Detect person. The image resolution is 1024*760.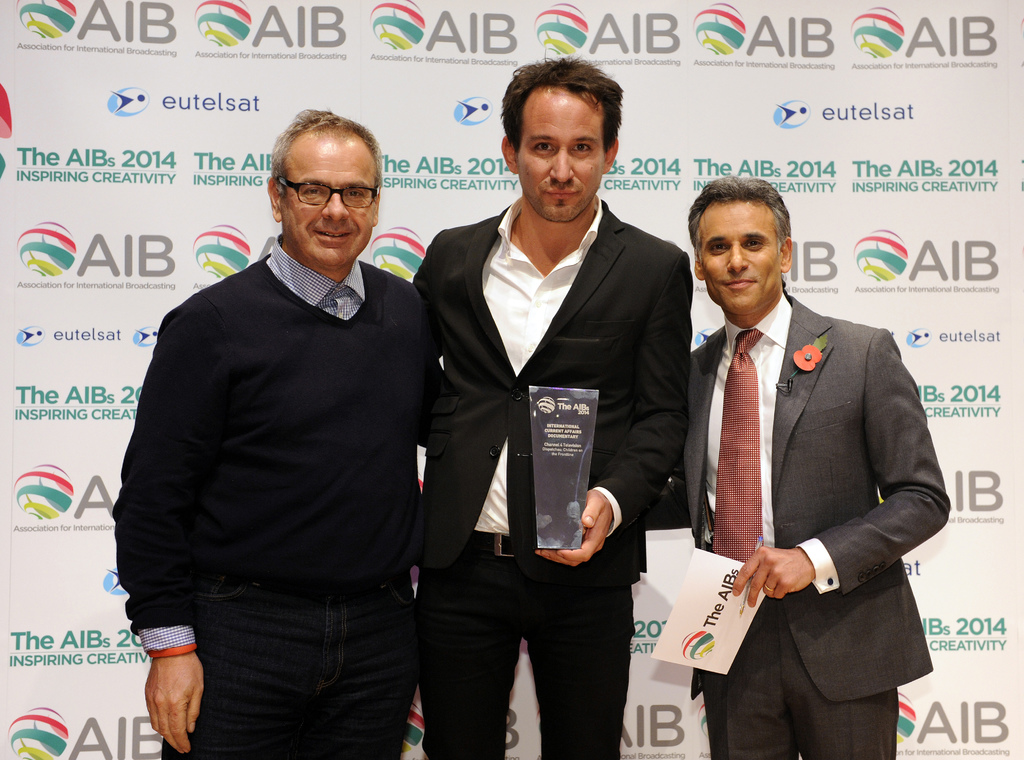
107/118/466/759.
